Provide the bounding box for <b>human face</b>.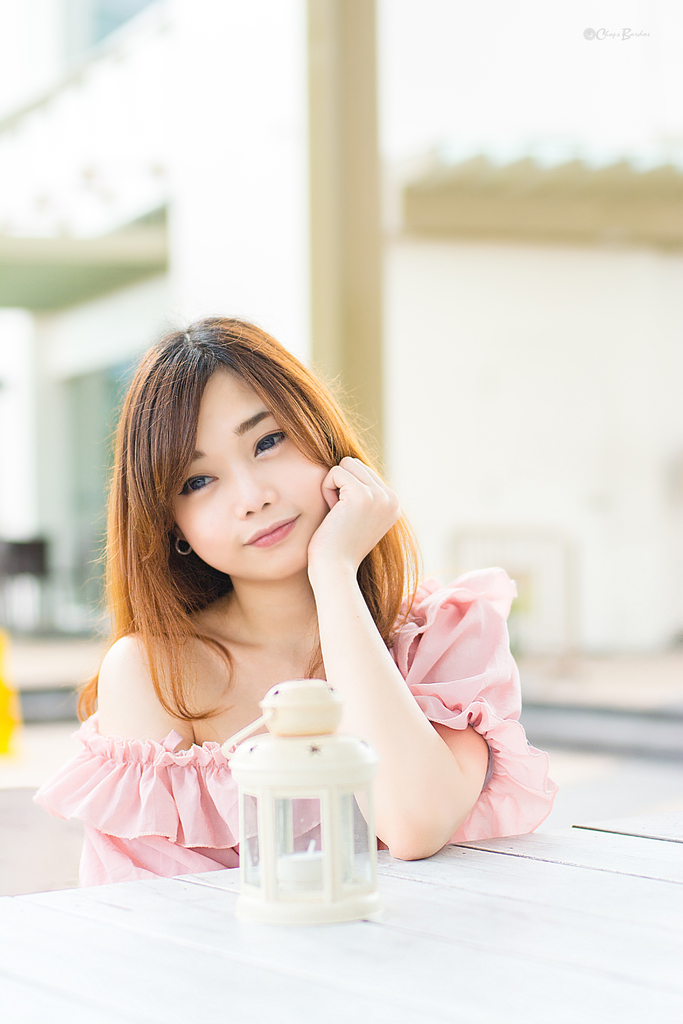
Rect(171, 363, 331, 576).
